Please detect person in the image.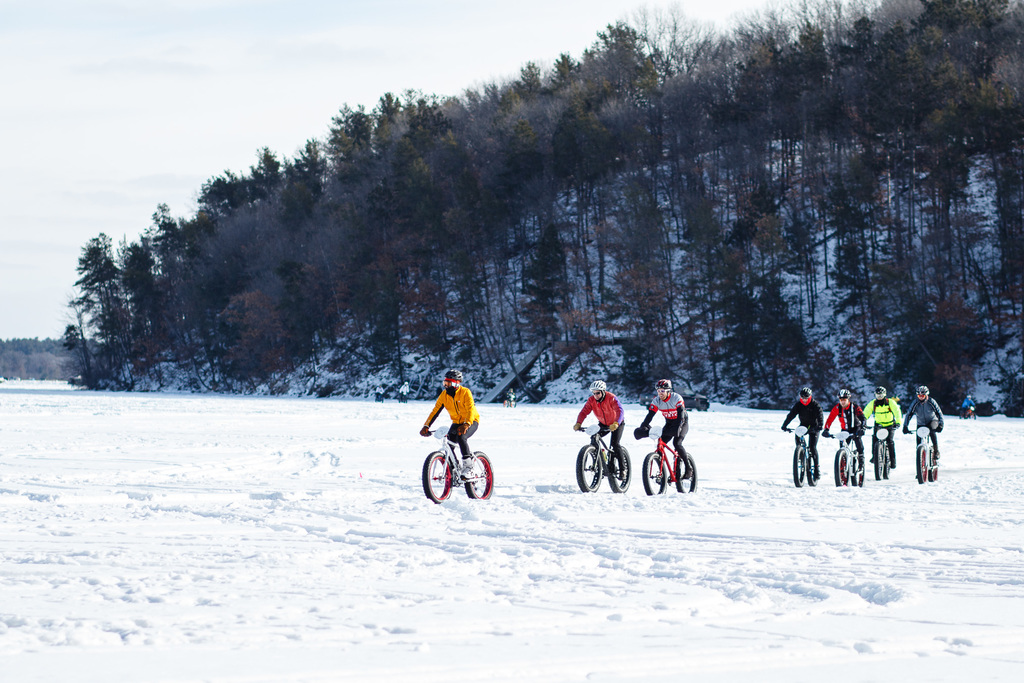
634 377 689 481.
